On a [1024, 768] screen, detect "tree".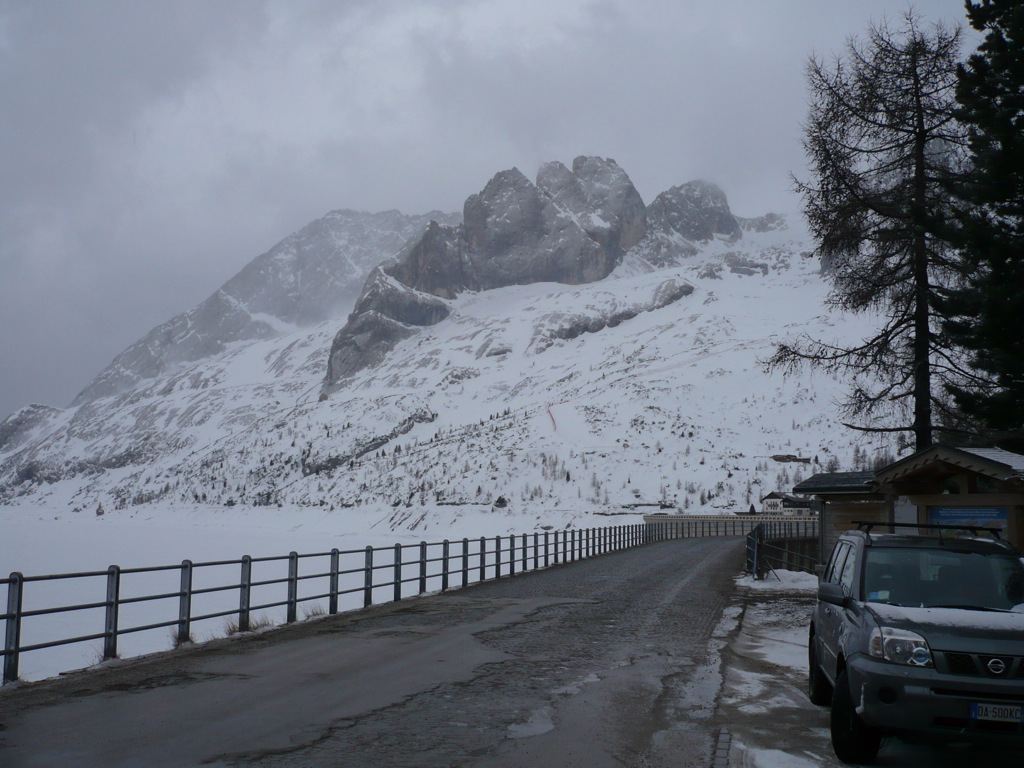
930,0,1023,455.
